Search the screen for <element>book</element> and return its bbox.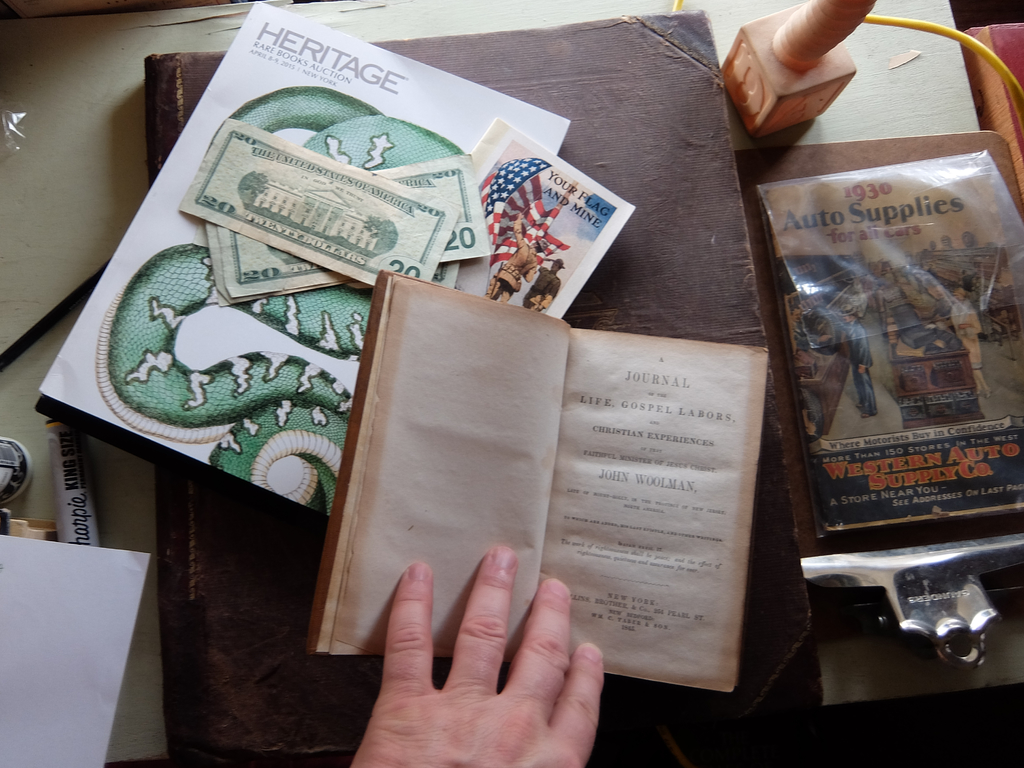
Found: rect(311, 306, 808, 694).
